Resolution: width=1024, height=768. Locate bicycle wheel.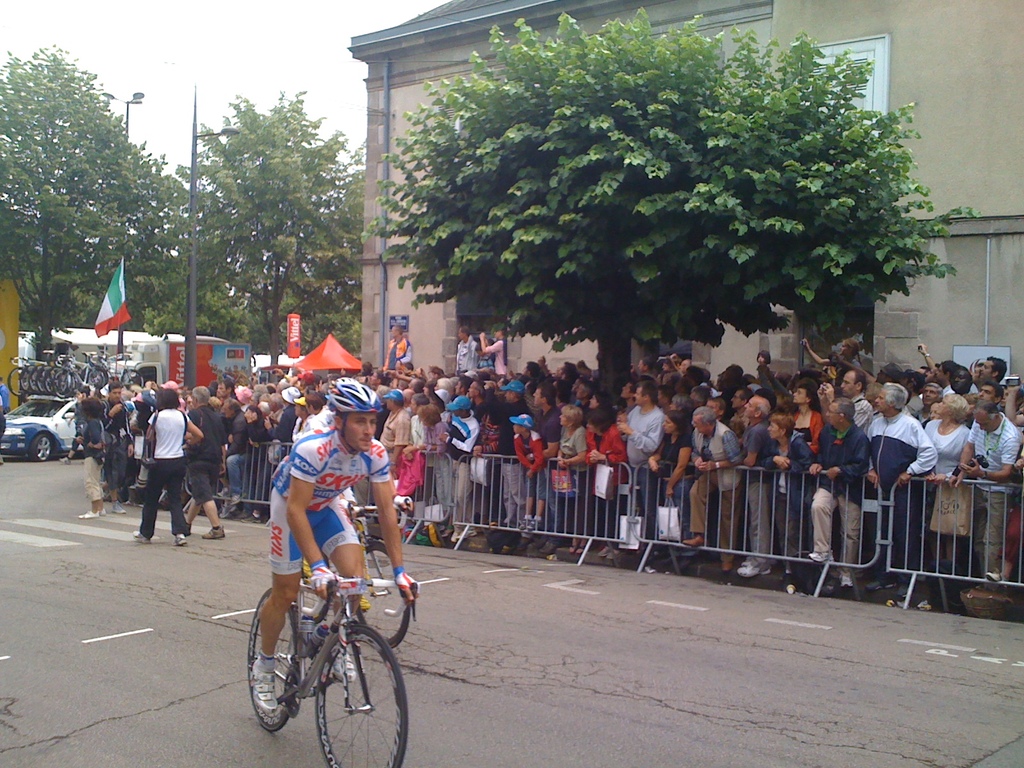
{"x1": 308, "y1": 621, "x2": 408, "y2": 767}.
